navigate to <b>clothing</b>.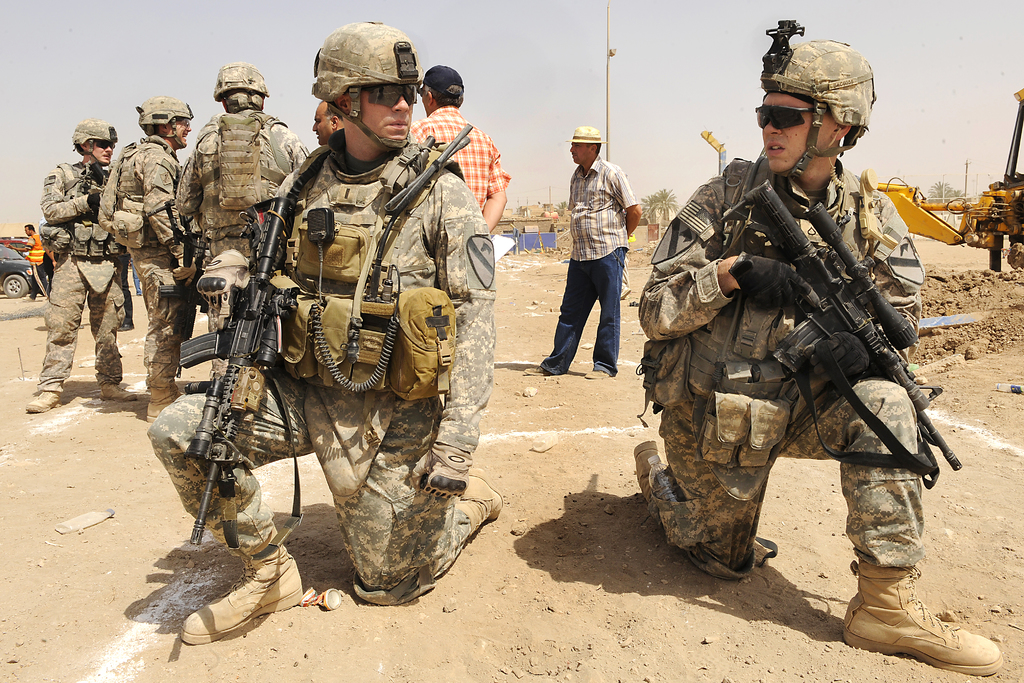
Navigation target: {"left": 635, "top": 151, "right": 929, "bottom": 578}.
